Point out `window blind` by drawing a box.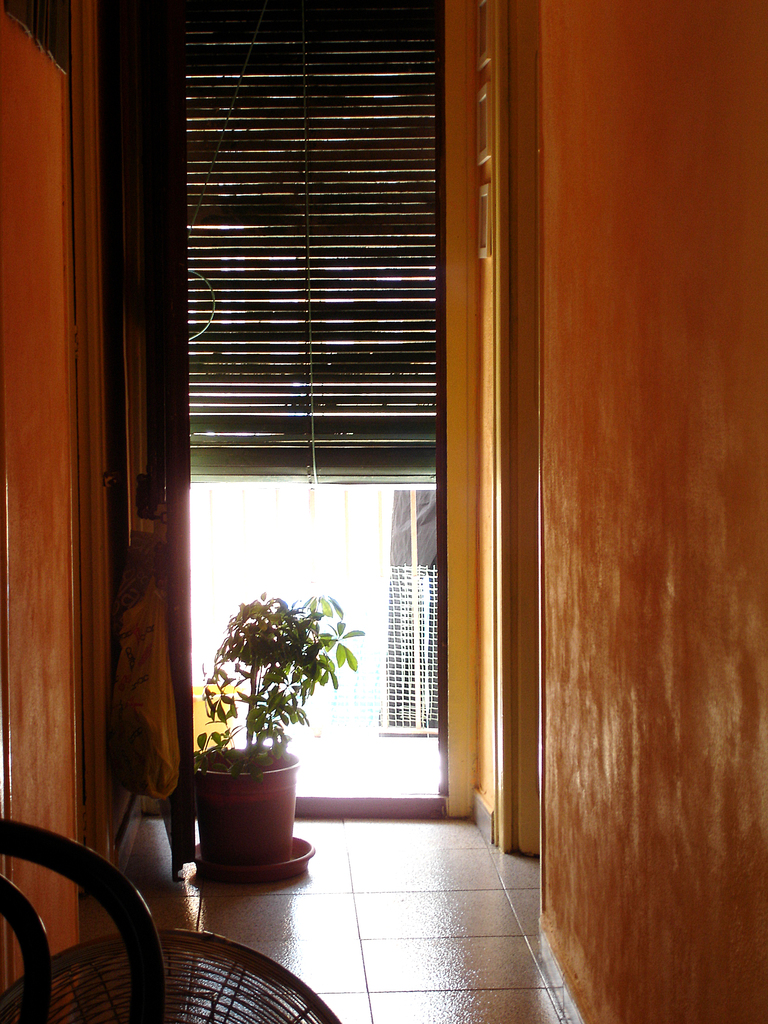
[166,0,450,495].
